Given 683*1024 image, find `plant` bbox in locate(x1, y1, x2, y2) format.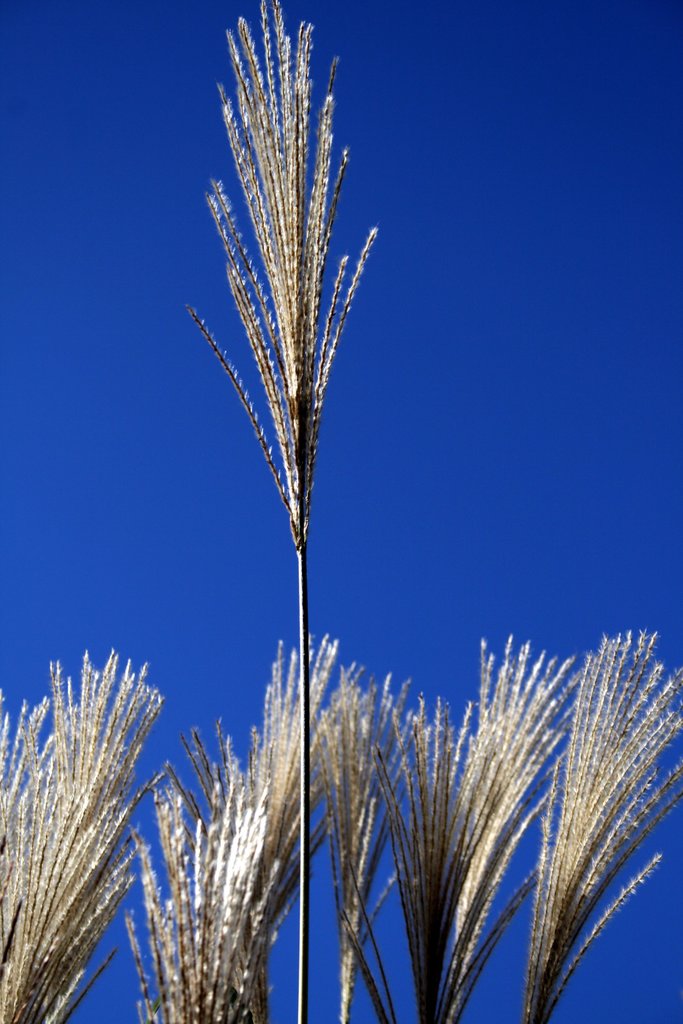
locate(331, 655, 444, 1023).
